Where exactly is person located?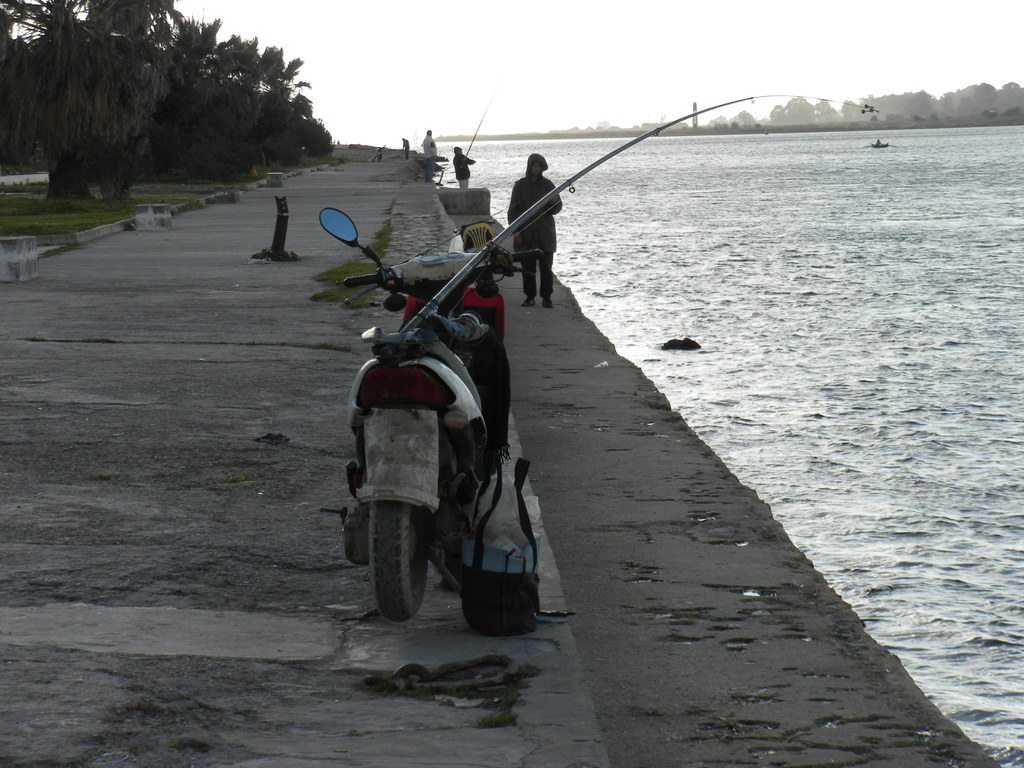
Its bounding box is {"left": 506, "top": 152, "right": 563, "bottom": 303}.
